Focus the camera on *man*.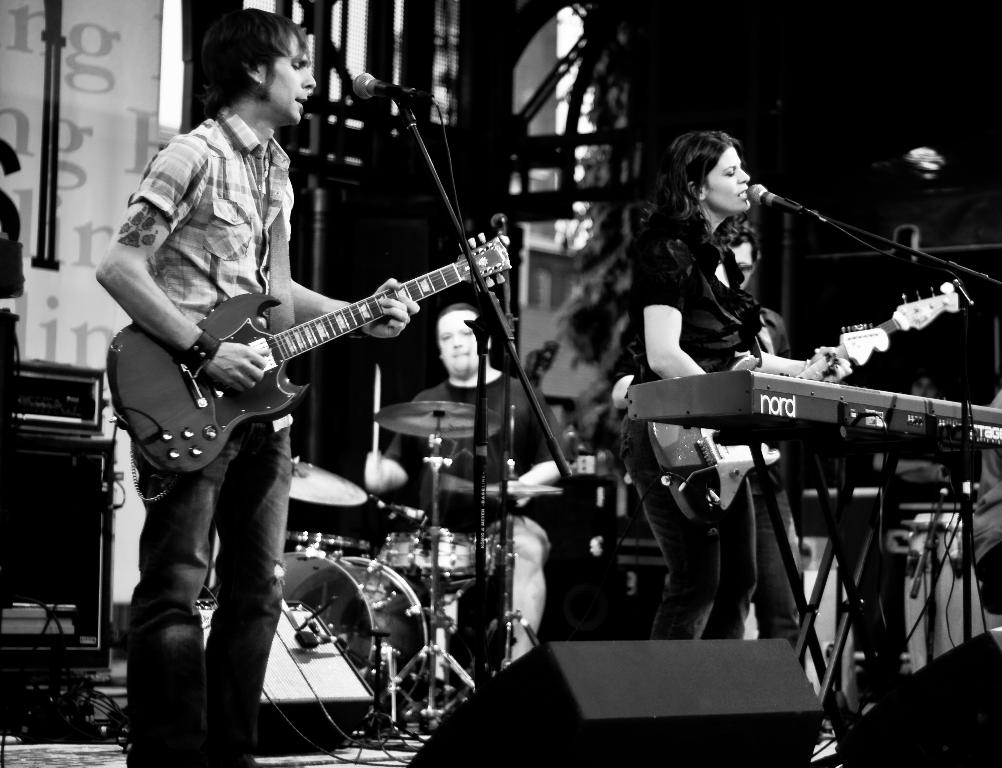
Focus region: box=[363, 306, 573, 663].
